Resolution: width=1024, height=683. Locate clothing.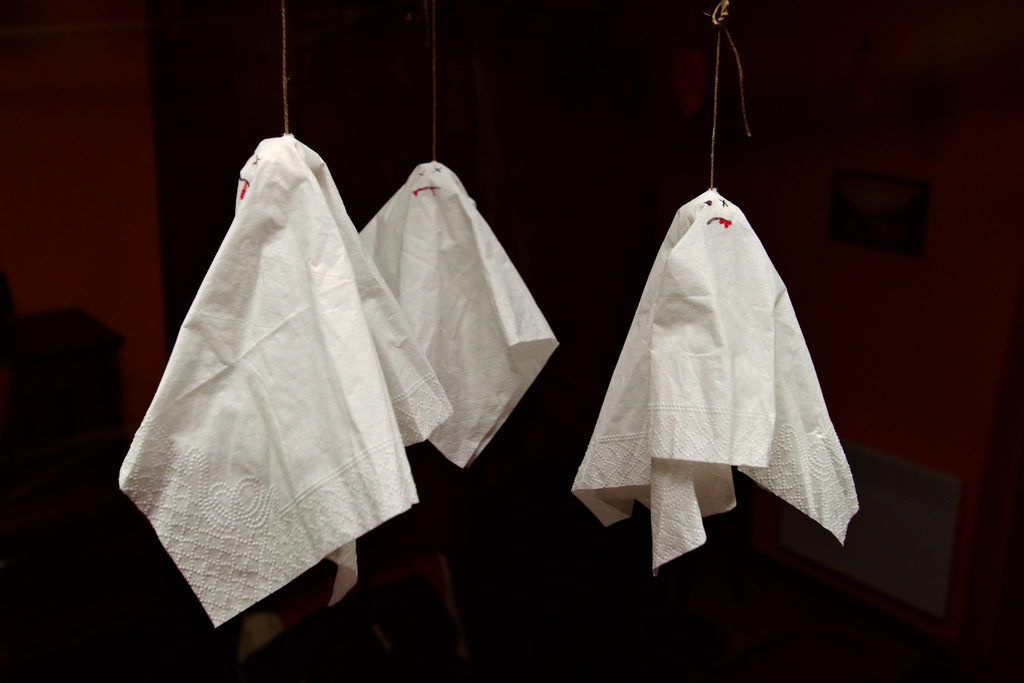
rect(116, 131, 453, 627).
